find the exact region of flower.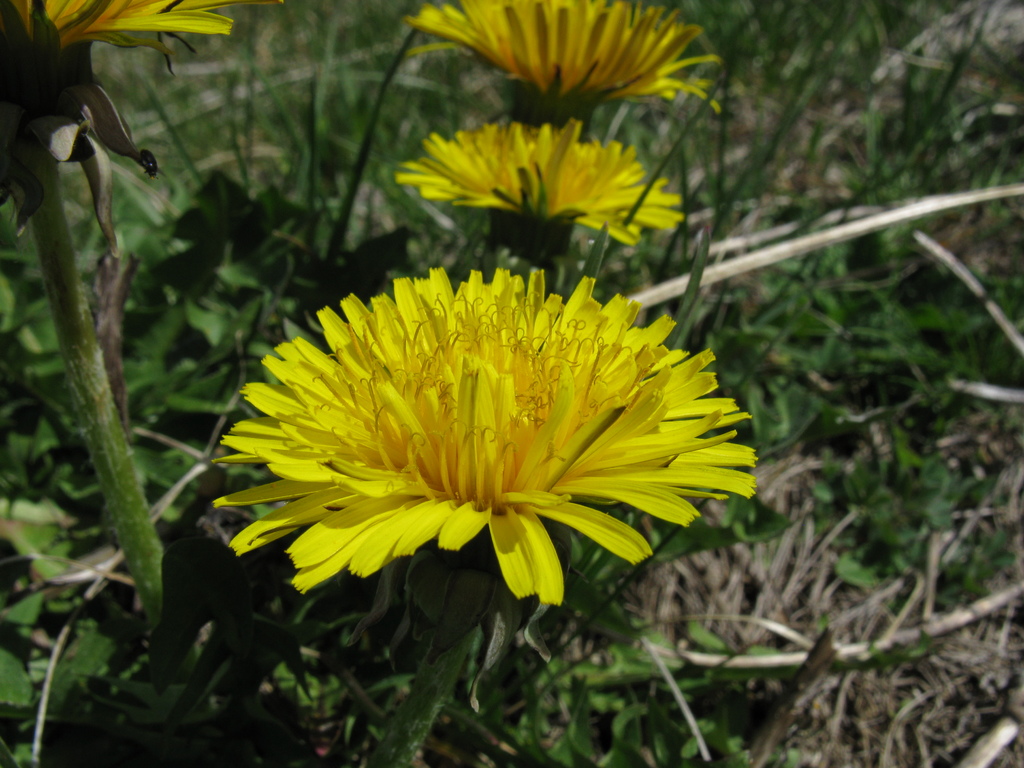
Exact region: [4, 0, 239, 41].
